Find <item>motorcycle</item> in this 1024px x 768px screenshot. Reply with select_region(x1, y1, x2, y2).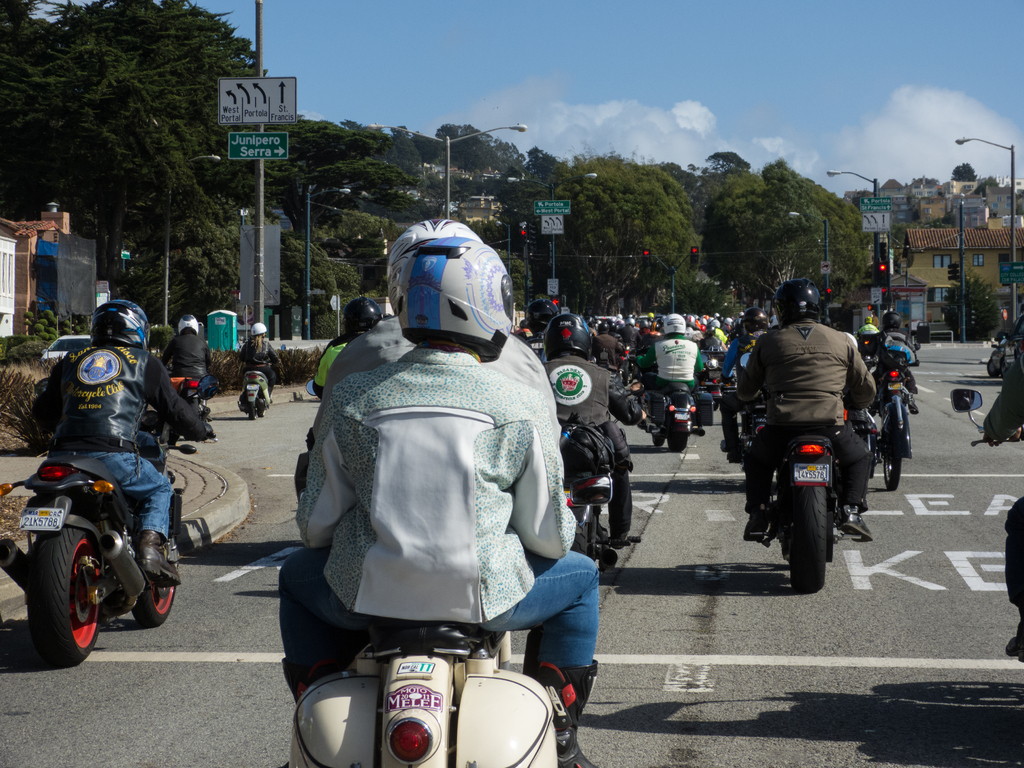
select_region(645, 379, 716, 454).
